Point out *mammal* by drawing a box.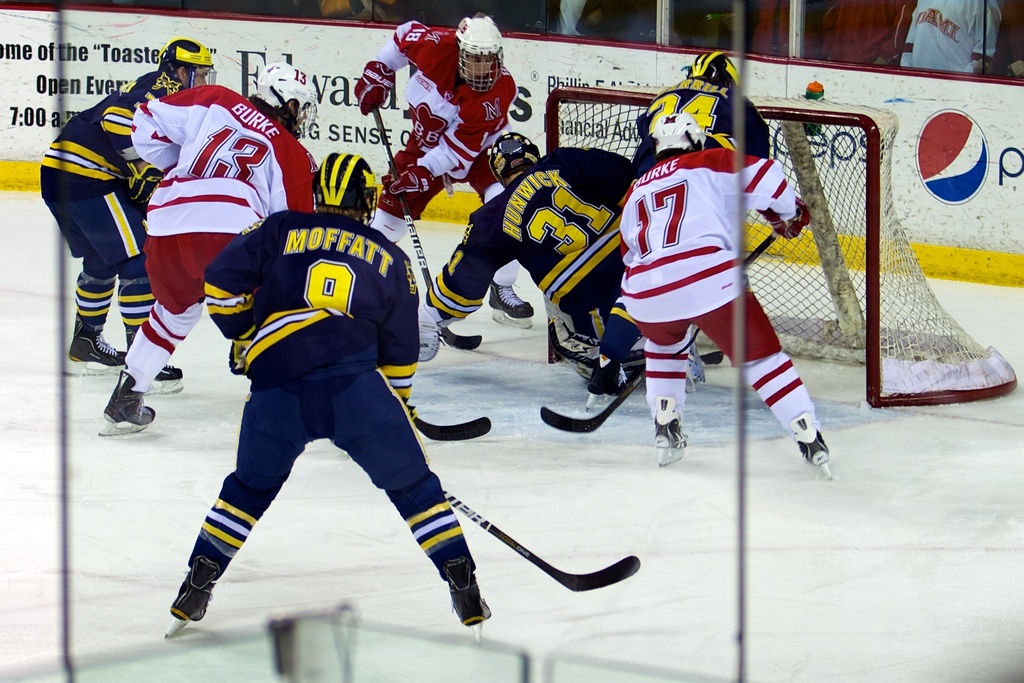
(left=617, top=113, right=817, bottom=462).
